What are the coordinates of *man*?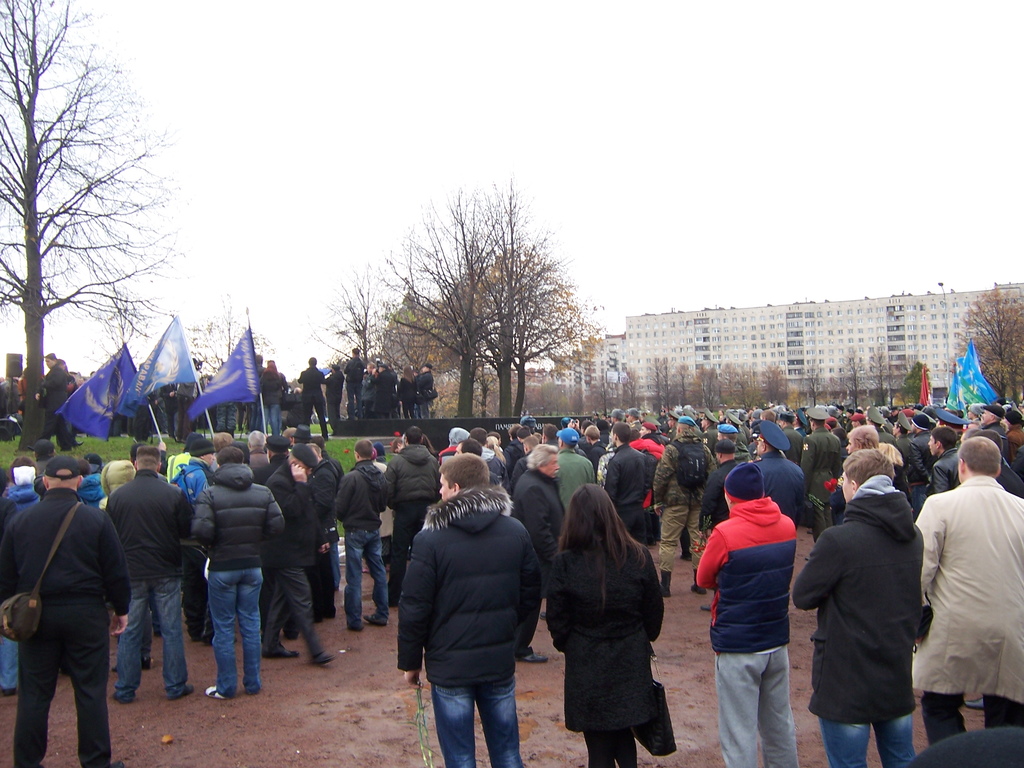
select_region(637, 421, 729, 621).
